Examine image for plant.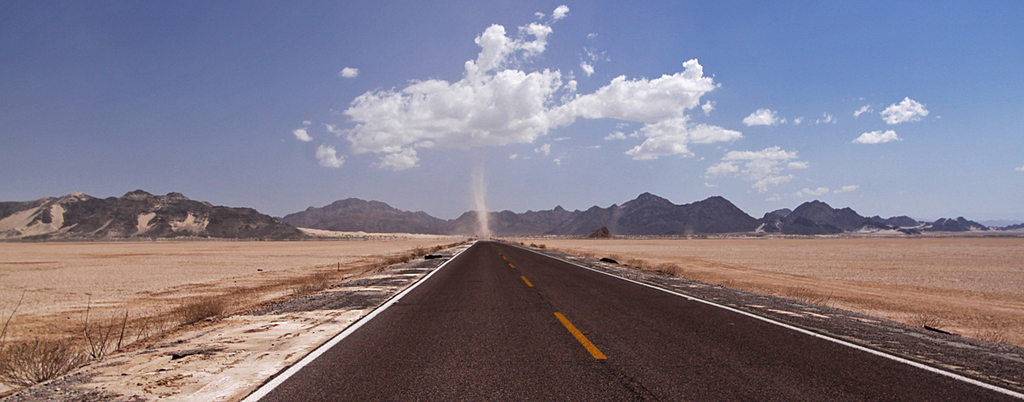
Examination result: {"x1": 0, "y1": 338, "x2": 87, "y2": 393}.
